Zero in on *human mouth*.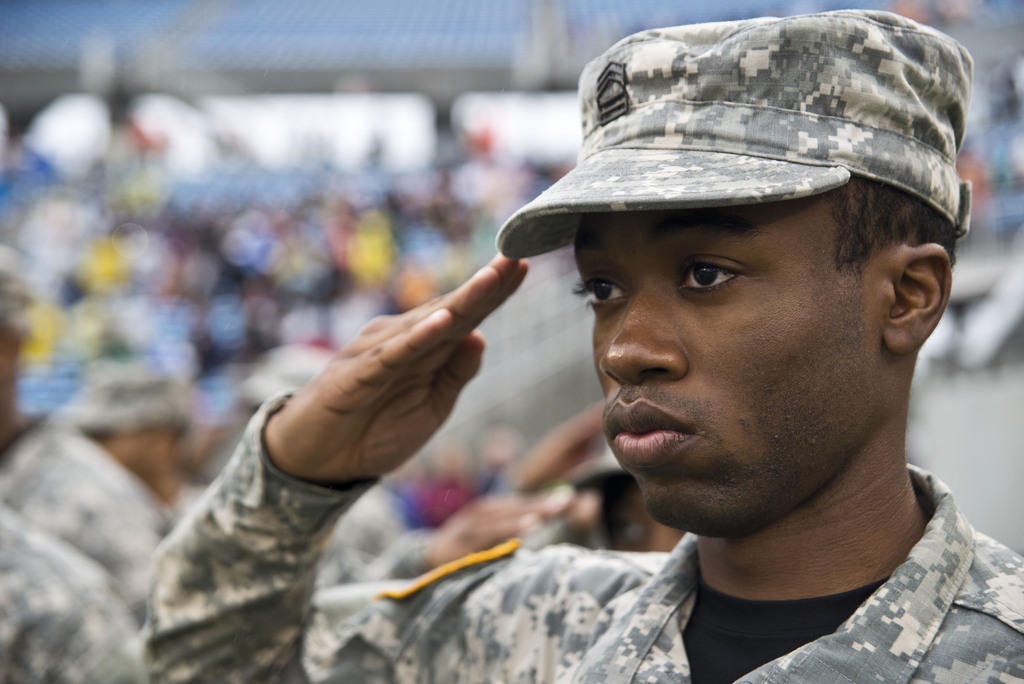
Zeroed in: Rect(605, 400, 696, 462).
